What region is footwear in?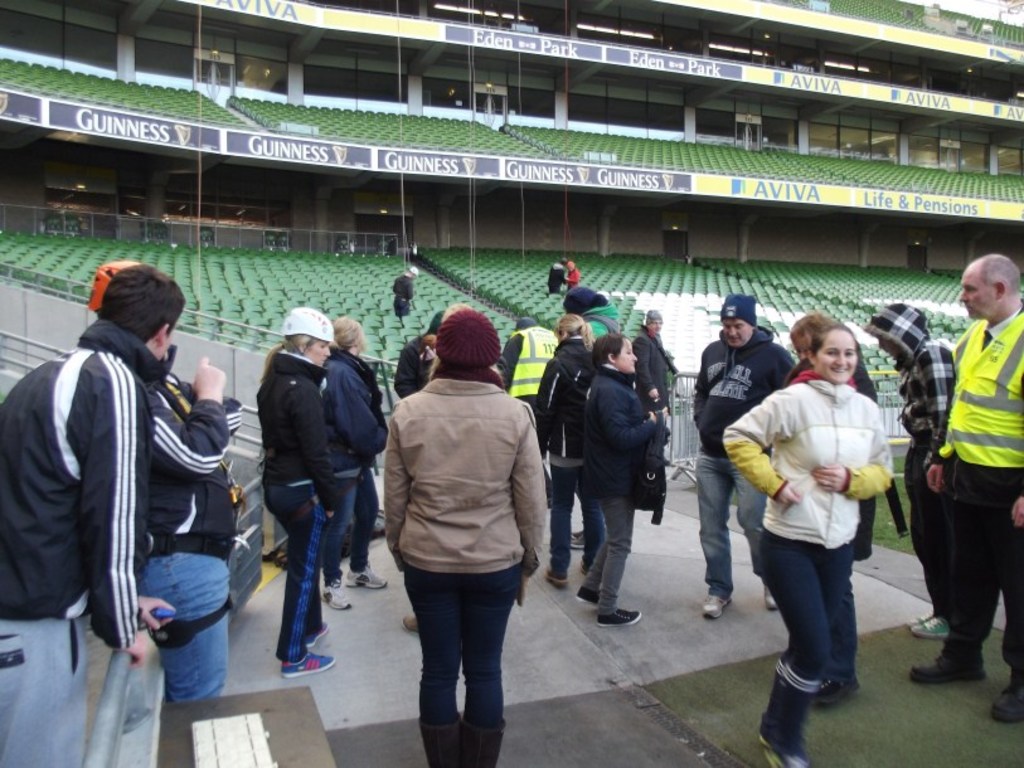
<box>901,609,955,627</box>.
